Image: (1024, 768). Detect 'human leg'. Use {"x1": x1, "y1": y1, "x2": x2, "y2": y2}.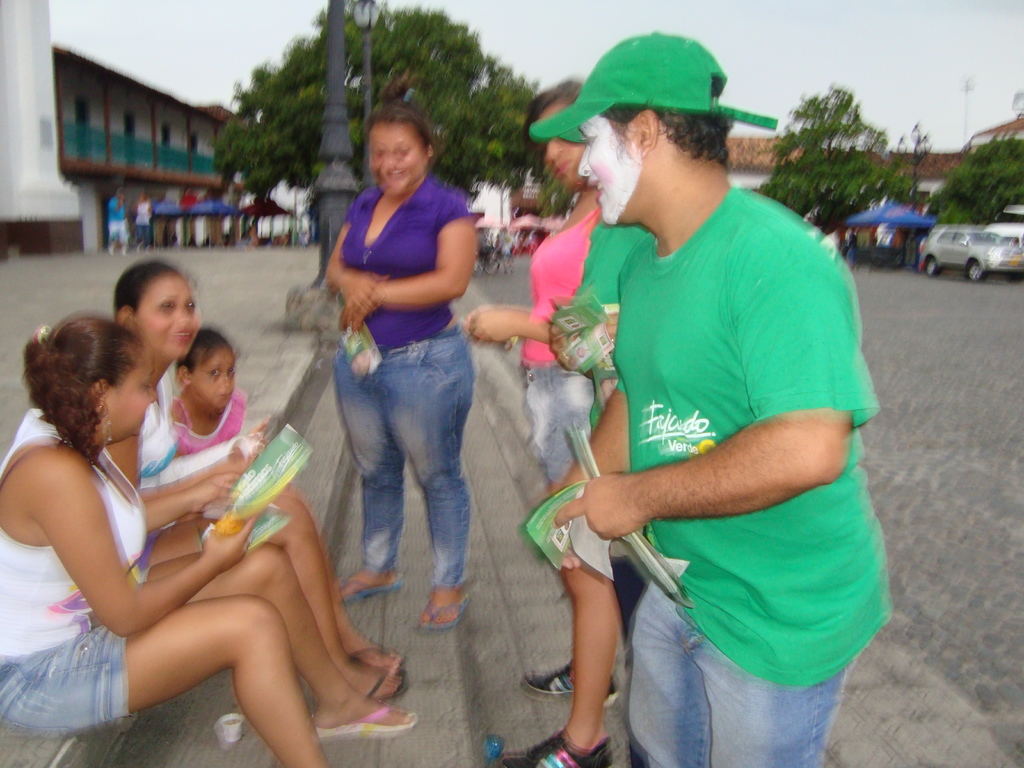
{"x1": 334, "y1": 339, "x2": 403, "y2": 600}.
